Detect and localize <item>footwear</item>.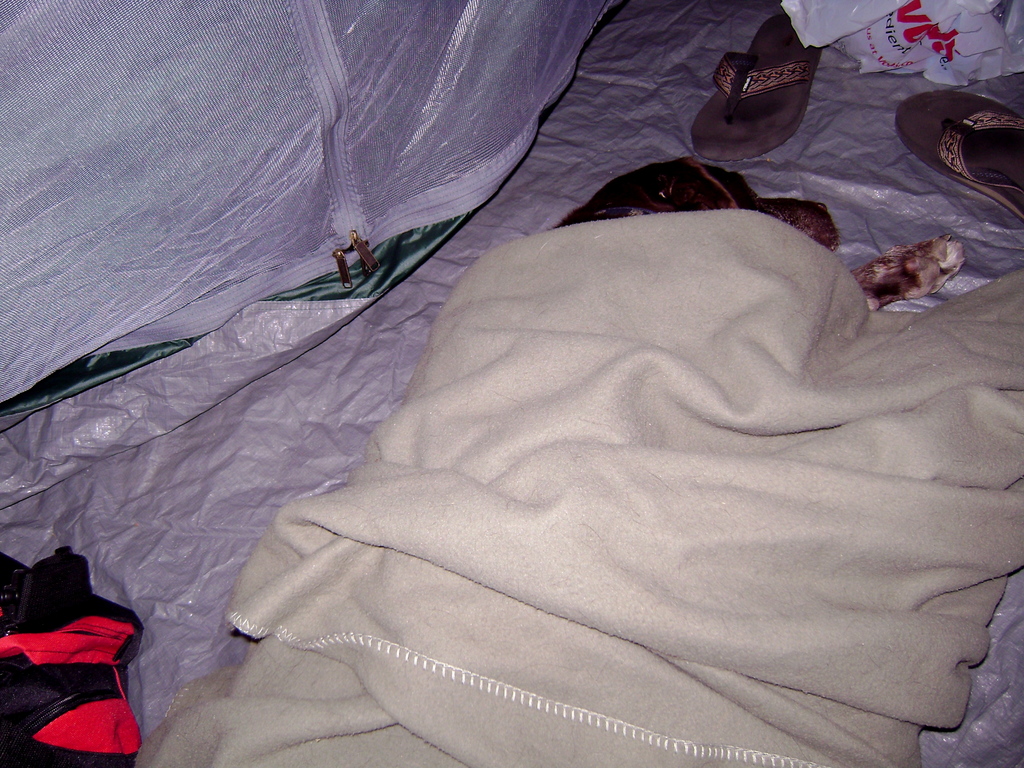
Localized at box(927, 79, 1018, 184).
